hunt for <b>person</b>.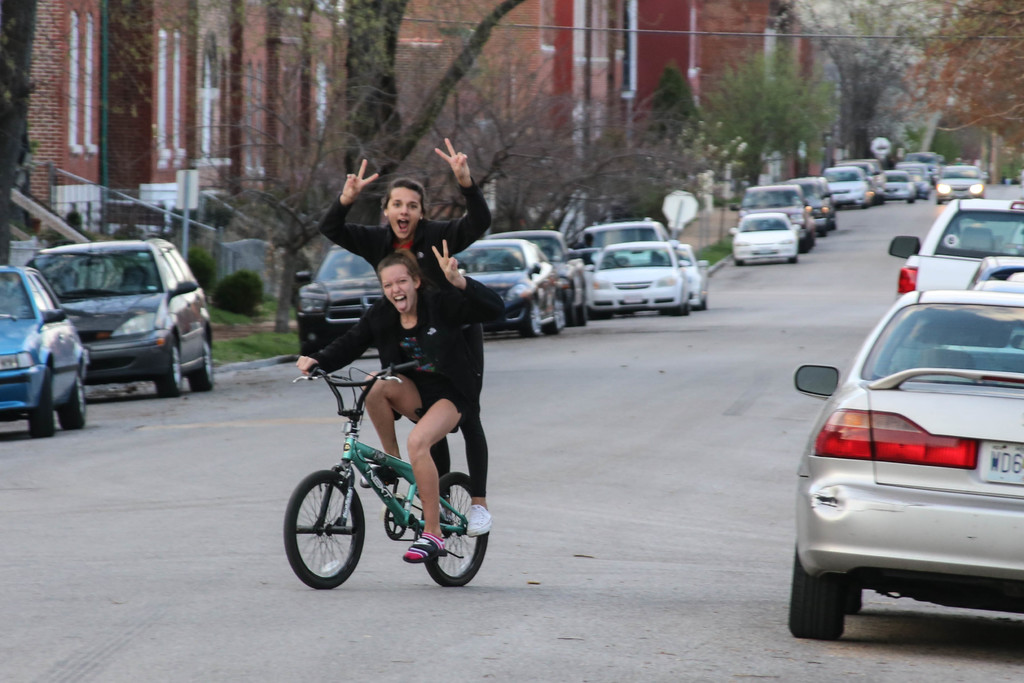
Hunted down at 317:145:489:534.
